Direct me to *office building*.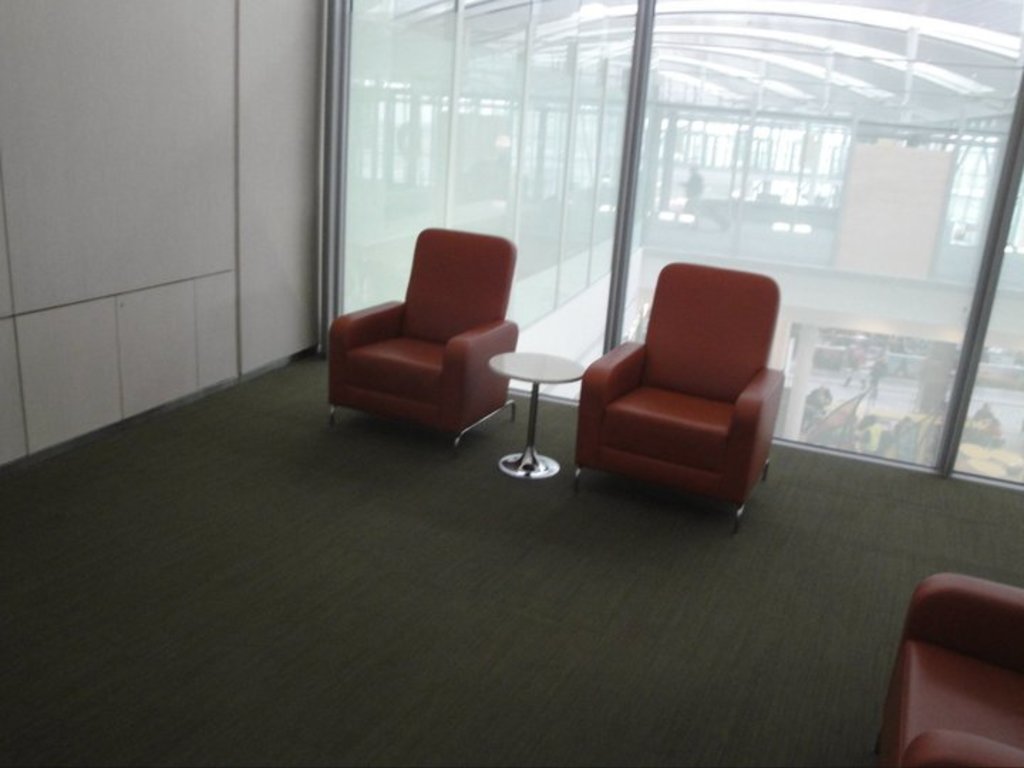
Direction: (269,161,816,502).
